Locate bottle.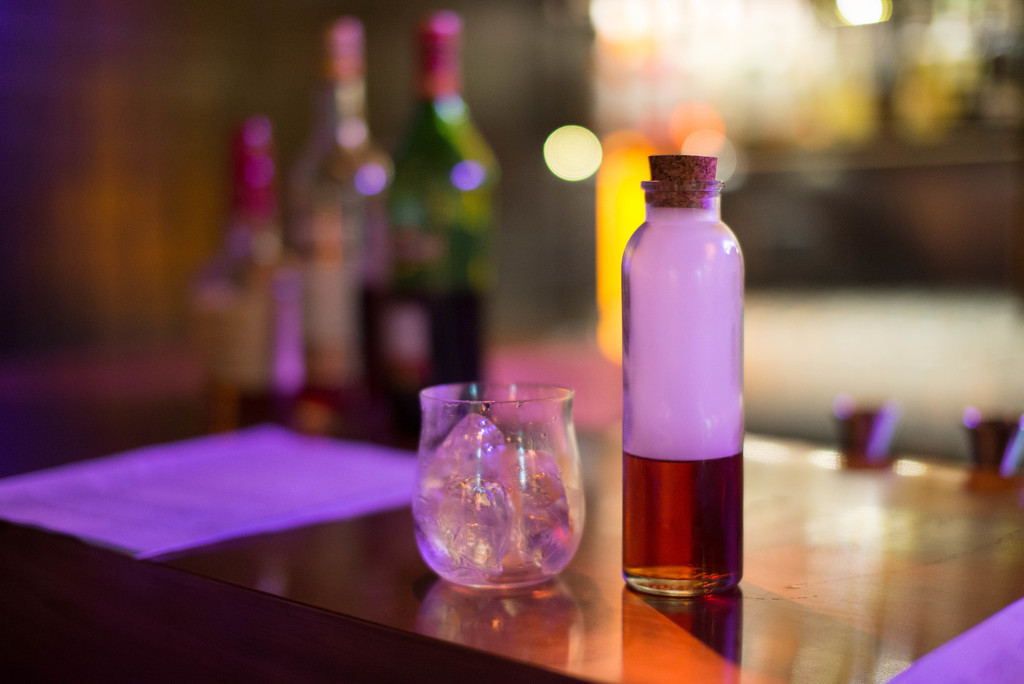
Bounding box: bbox(207, 108, 312, 418).
